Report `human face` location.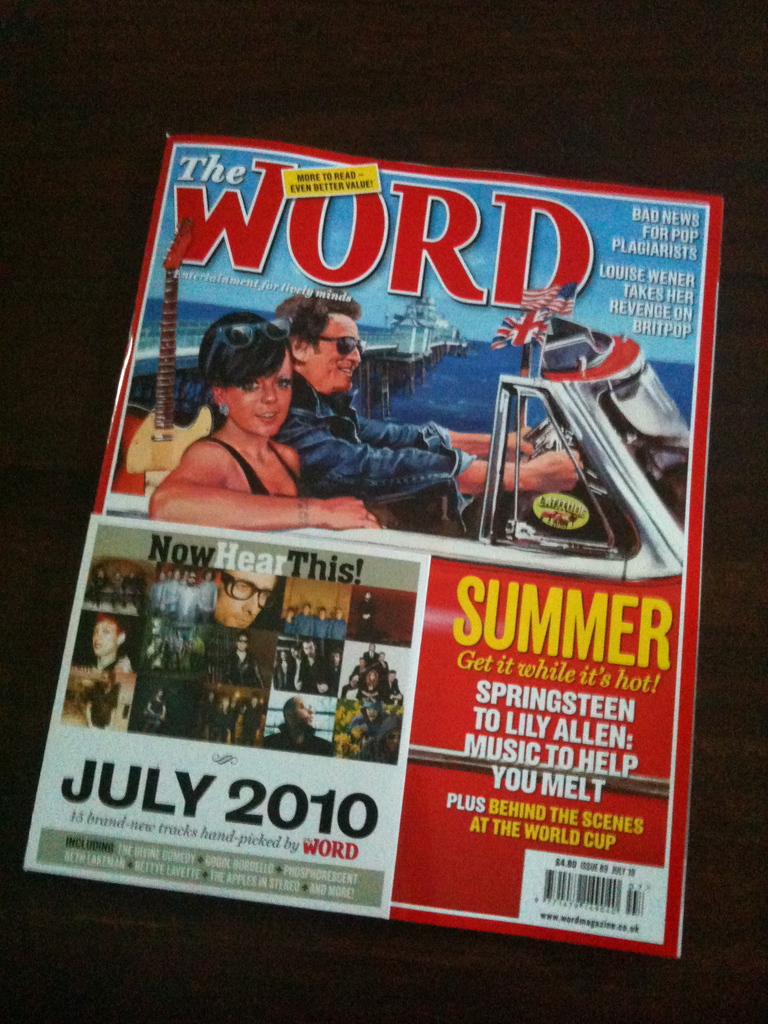
Report: BBox(312, 312, 360, 385).
